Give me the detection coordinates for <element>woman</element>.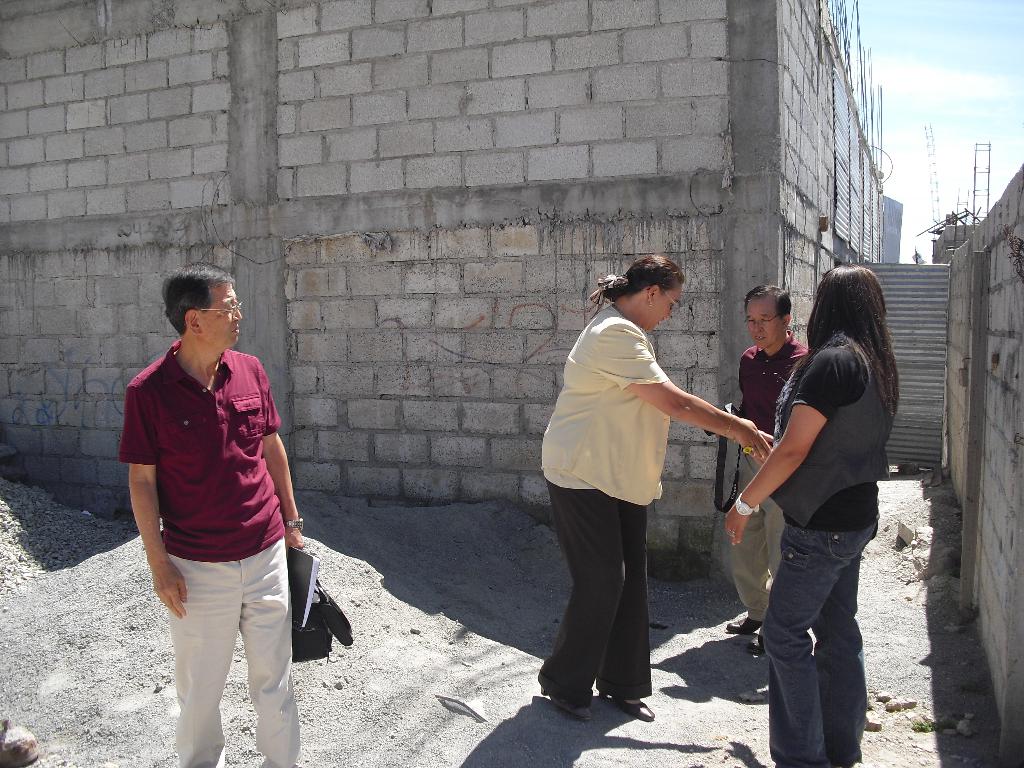
(724, 262, 901, 767).
